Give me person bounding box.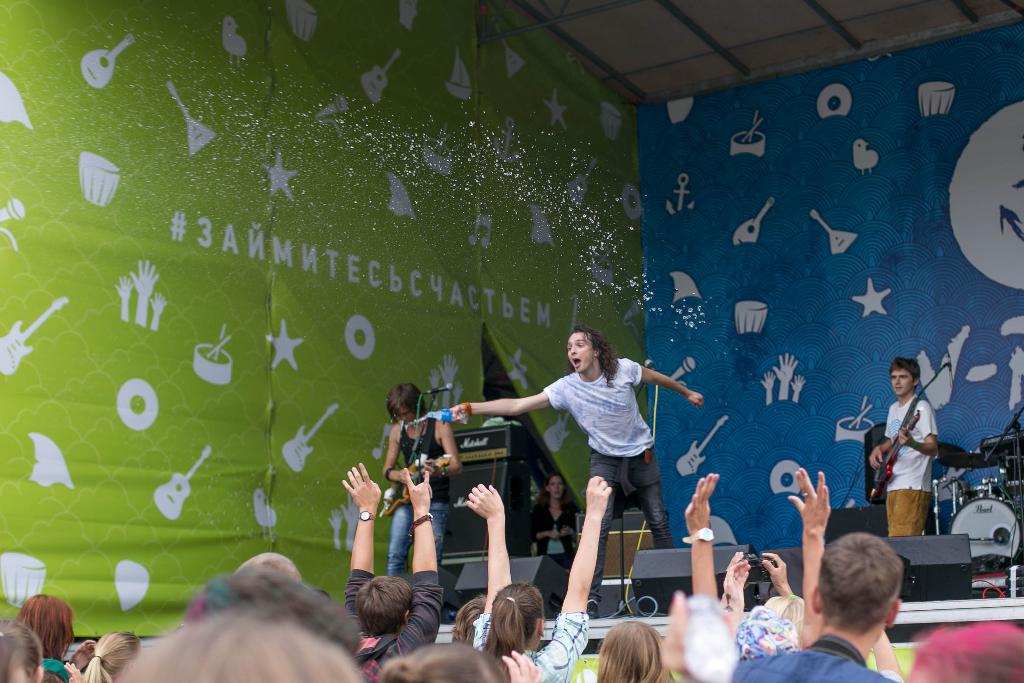
region(467, 473, 612, 682).
